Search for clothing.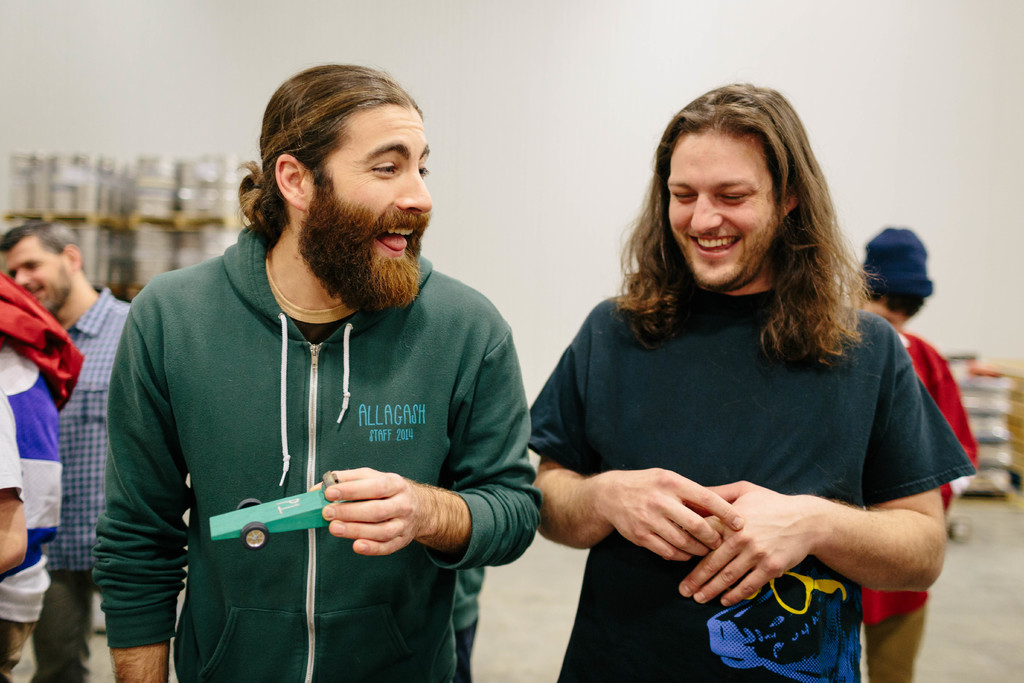
Found at [left=92, top=213, right=545, bottom=682].
